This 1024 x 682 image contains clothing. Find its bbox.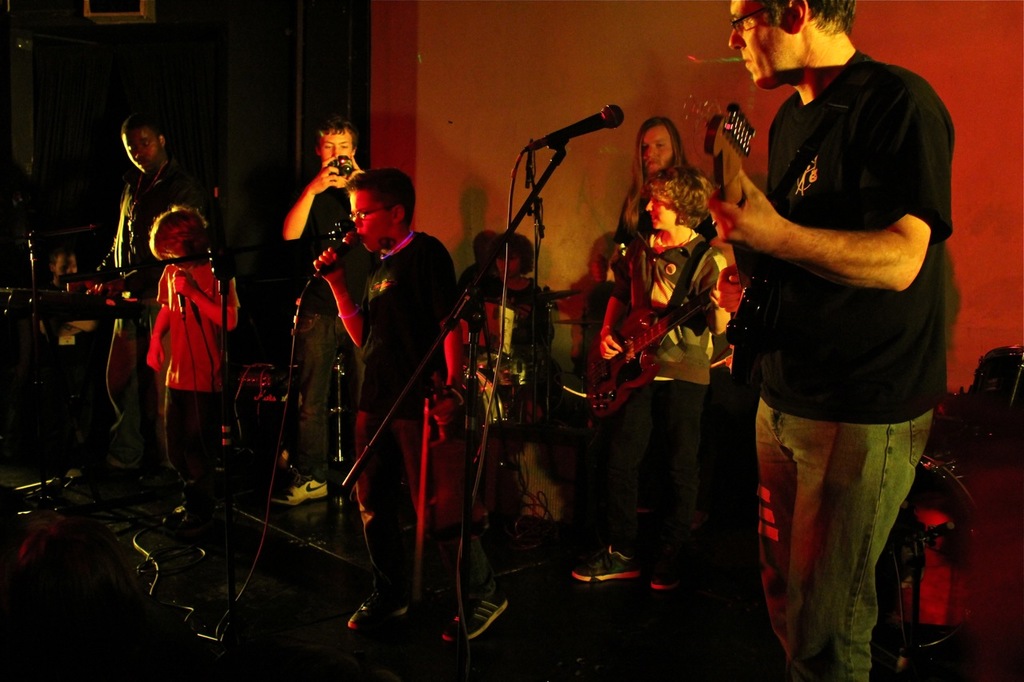
(356,227,460,590).
